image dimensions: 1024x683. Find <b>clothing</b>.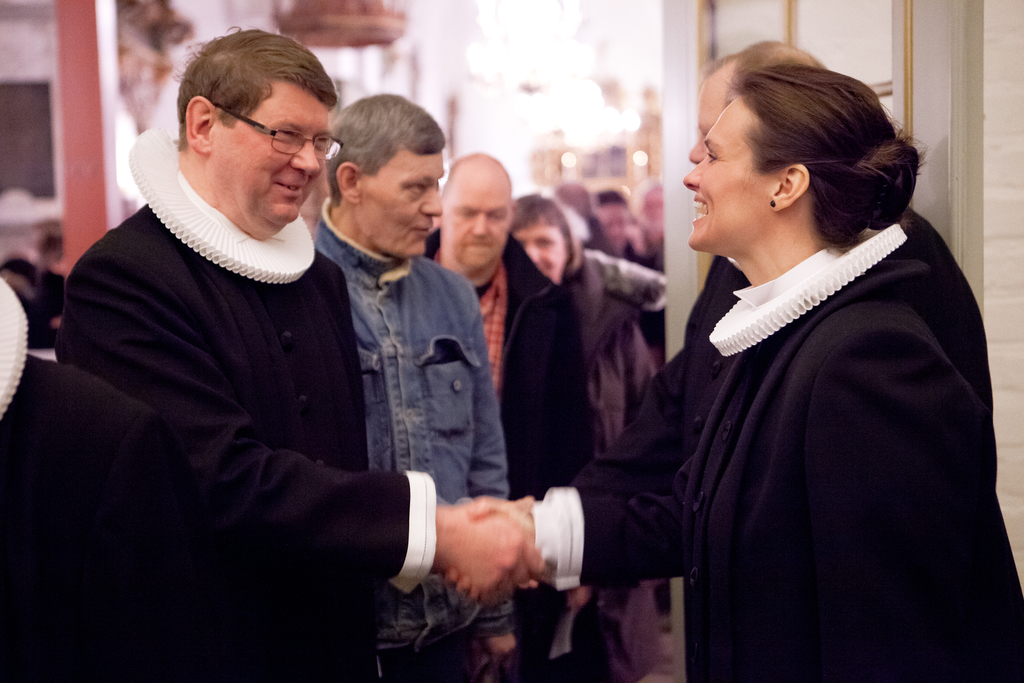
595,148,997,682.
